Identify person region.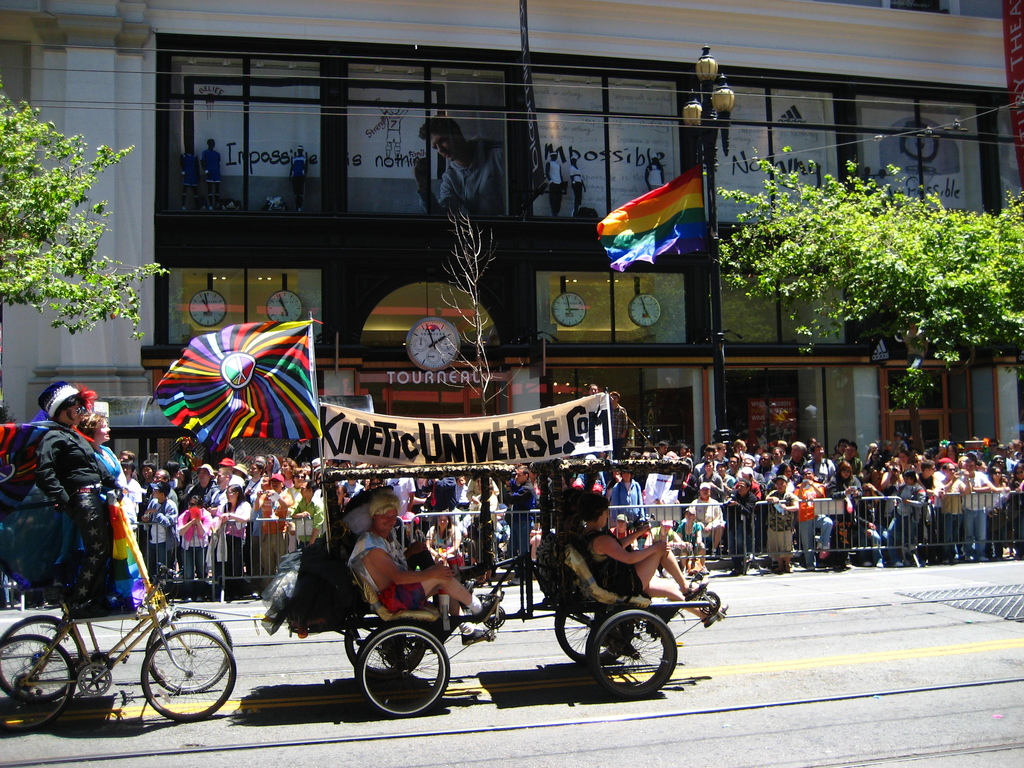
Region: [left=291, top=143, right=307, bottom=211].
